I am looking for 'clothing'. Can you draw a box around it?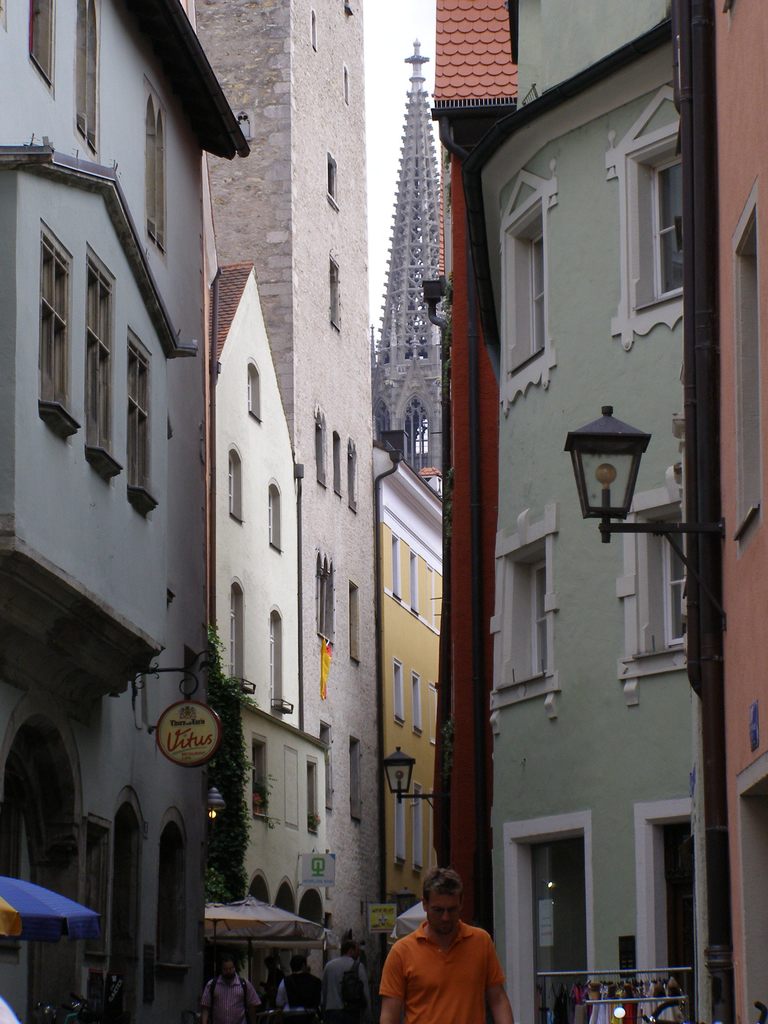
Sure, the bounding box is (left=377, top=923, right=517, bottom=1012).
